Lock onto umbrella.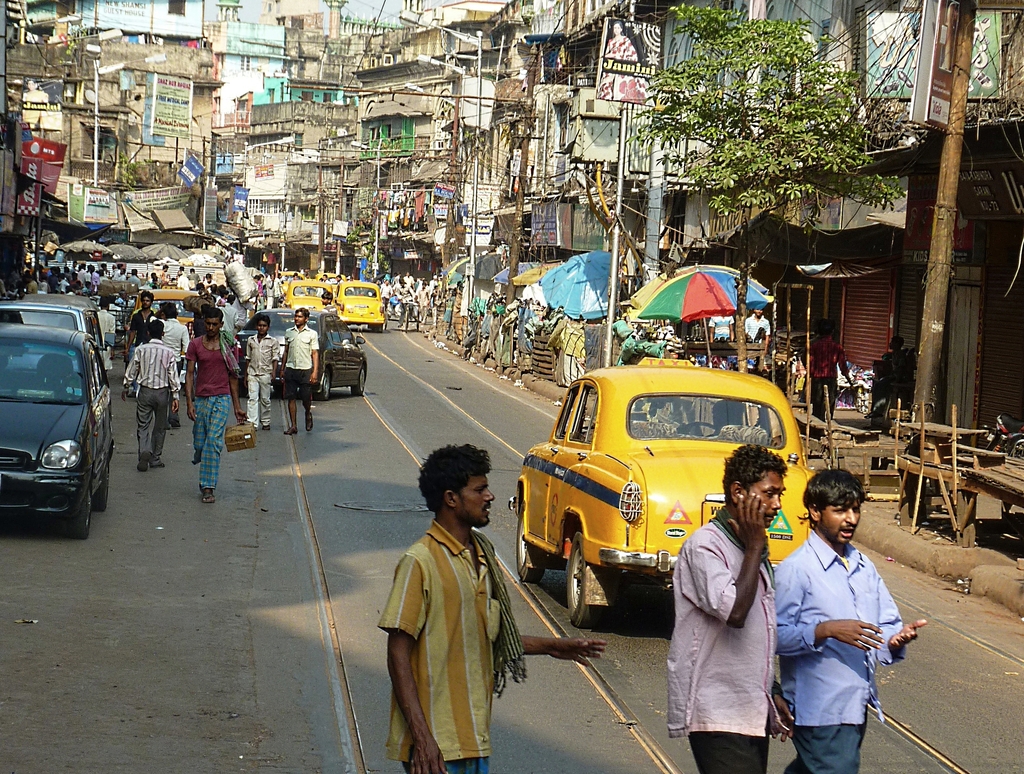
Locked: [left=493, top=257, right=536, bottom=287].
